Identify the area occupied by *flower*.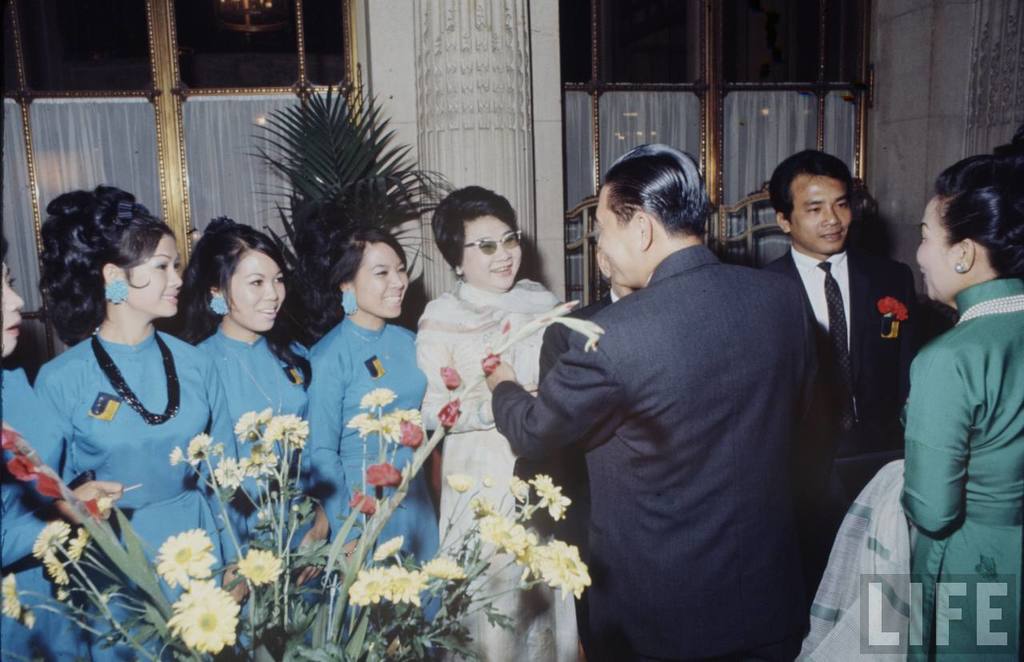
Area: 348 491 380 514.
